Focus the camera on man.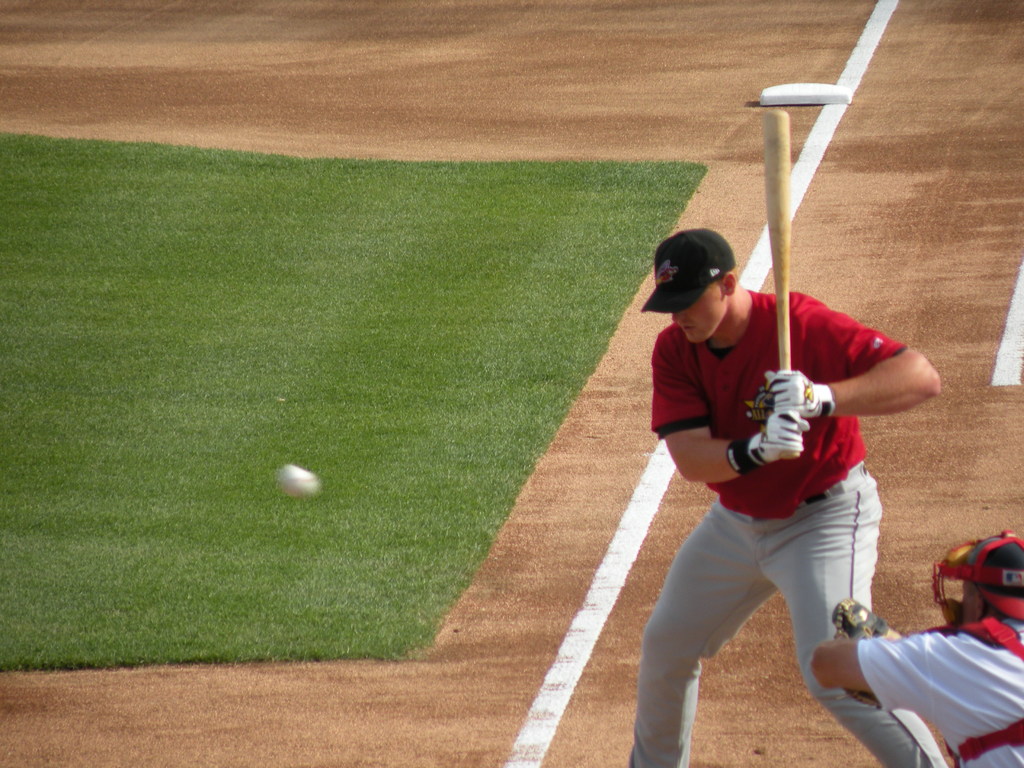
Focus region: locate(809, 527, 1023, 767).
